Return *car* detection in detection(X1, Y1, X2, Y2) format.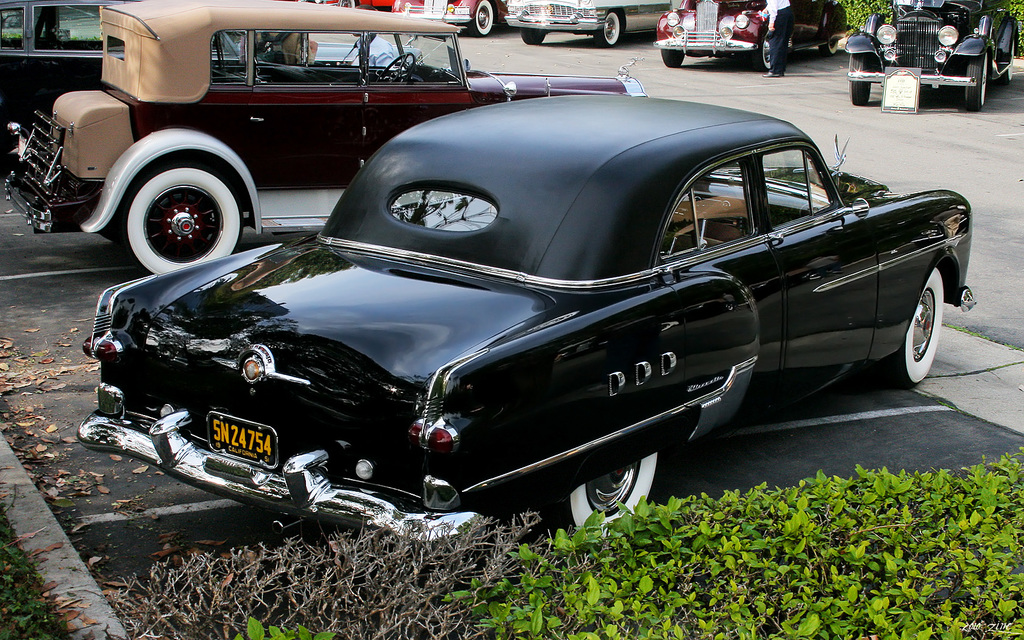
detection(835, 0, 1023, 114).
